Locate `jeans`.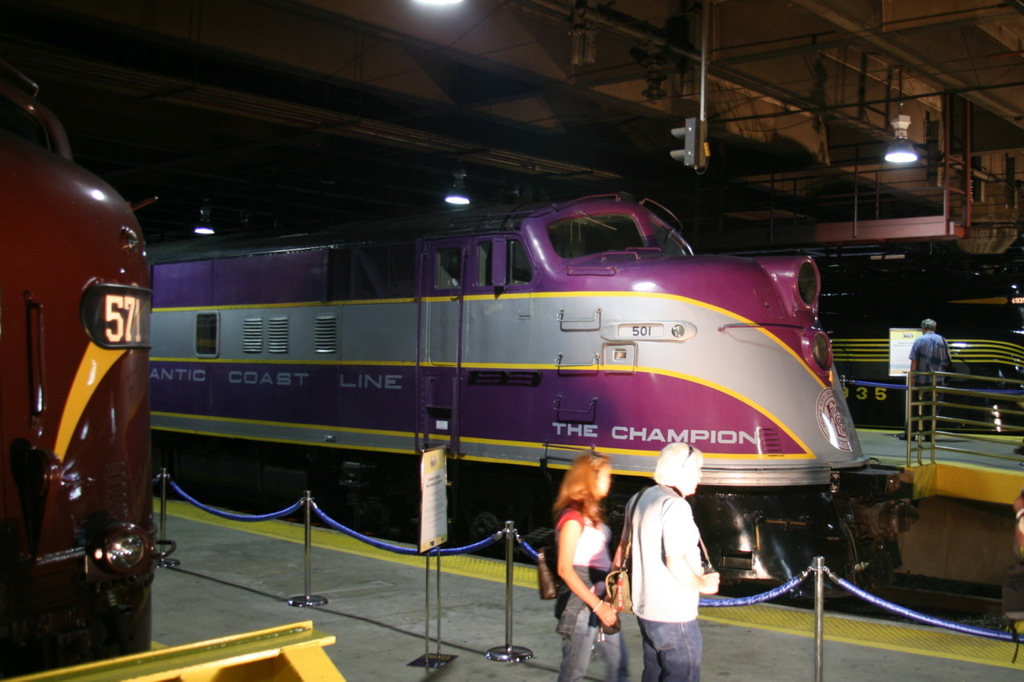
Bounding box: BBox(637, 614, 702, 681).
